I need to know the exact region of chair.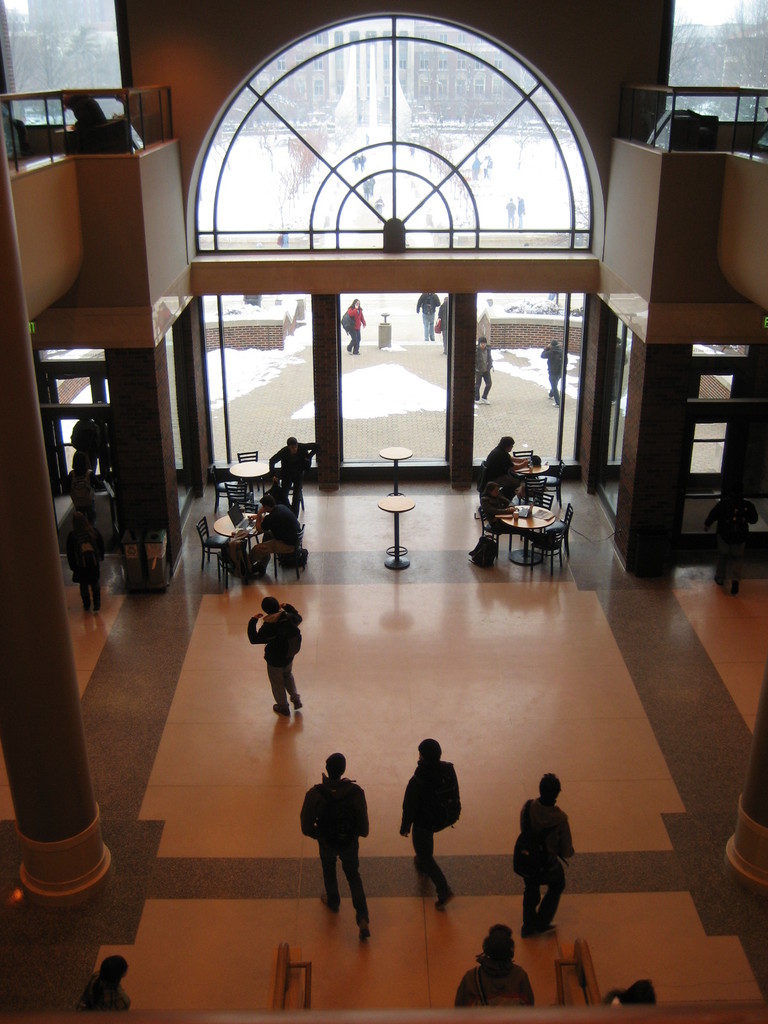
Region: {"left": 212, "top": 466, "right": 240, "bottom": 508}.
